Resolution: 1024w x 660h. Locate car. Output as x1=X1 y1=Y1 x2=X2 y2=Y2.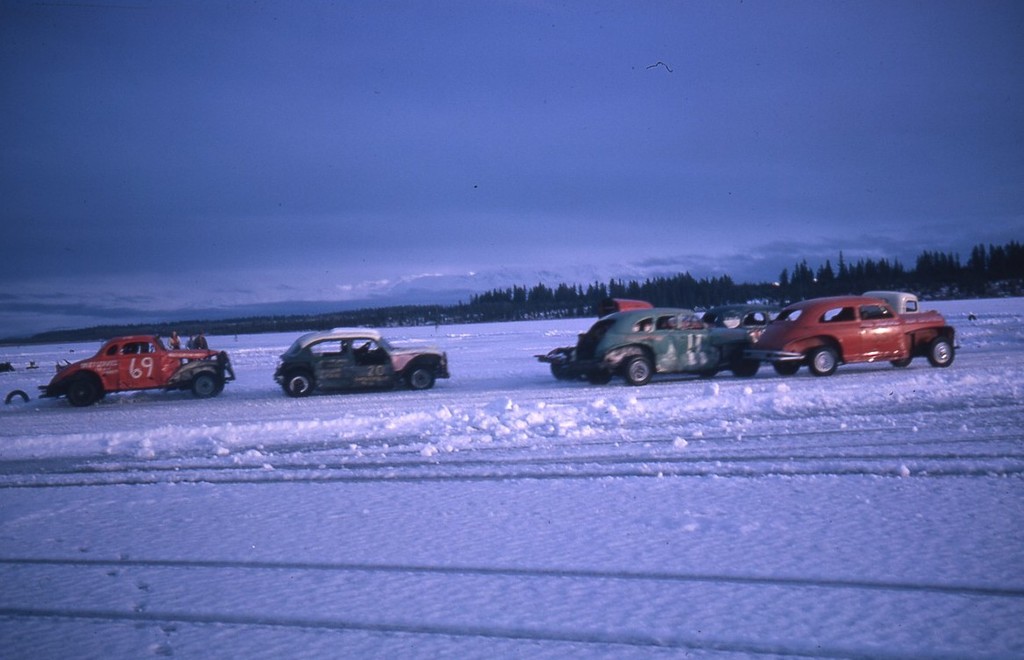
x1=544 y1=312 x2=742 y2=383.
